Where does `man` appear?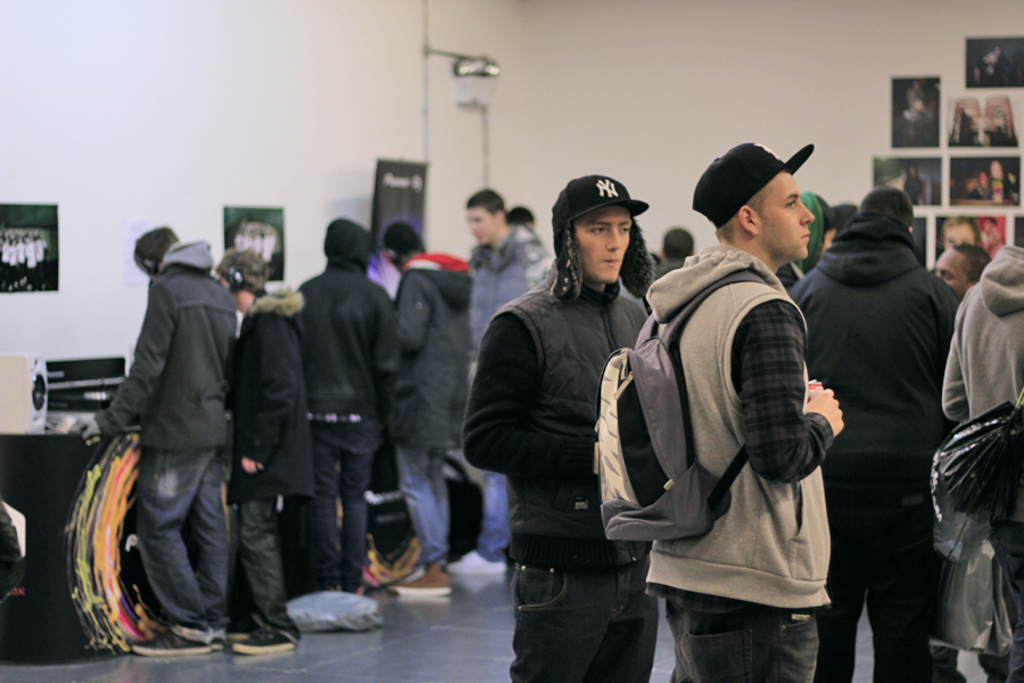
Appears at pyautogui.locateOnScreen(298, 223, 400, 603).
